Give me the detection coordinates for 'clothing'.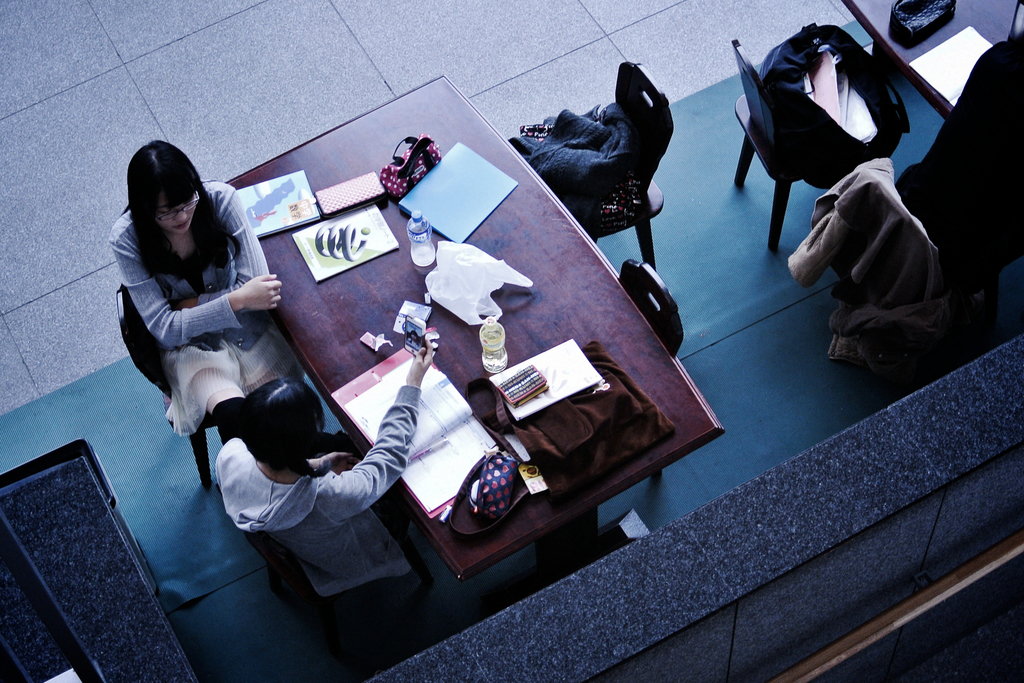
(left=213, top=390, right=418, bottom=582).
